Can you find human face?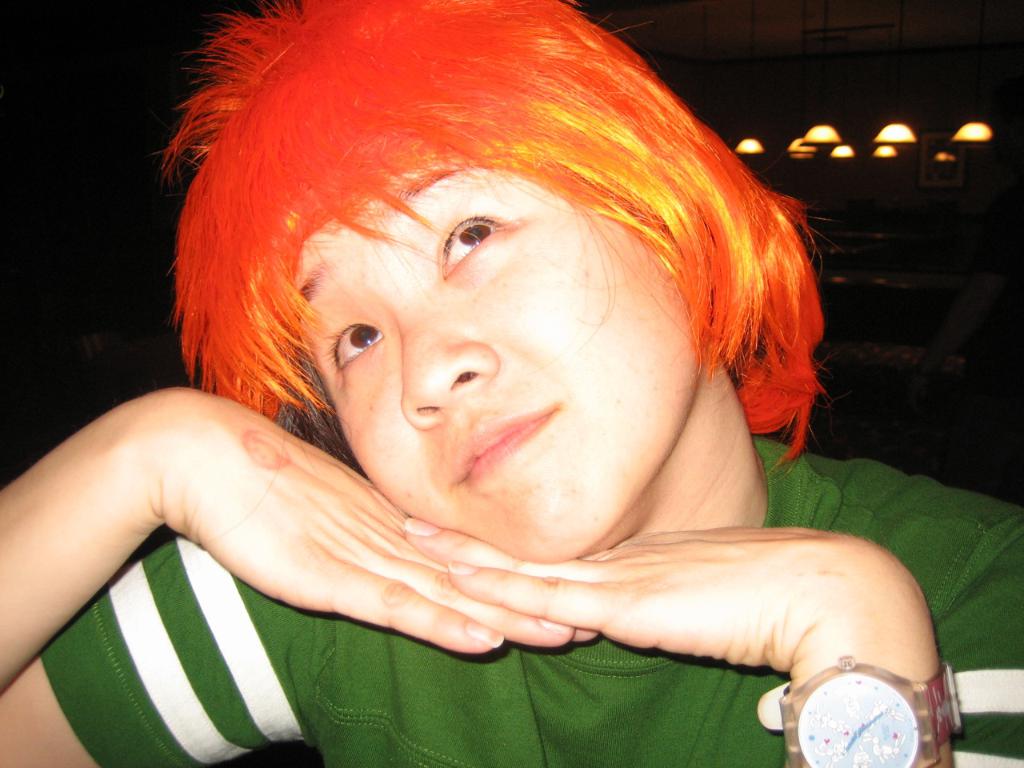
Yes, bounding box: 285:138:702:568.
